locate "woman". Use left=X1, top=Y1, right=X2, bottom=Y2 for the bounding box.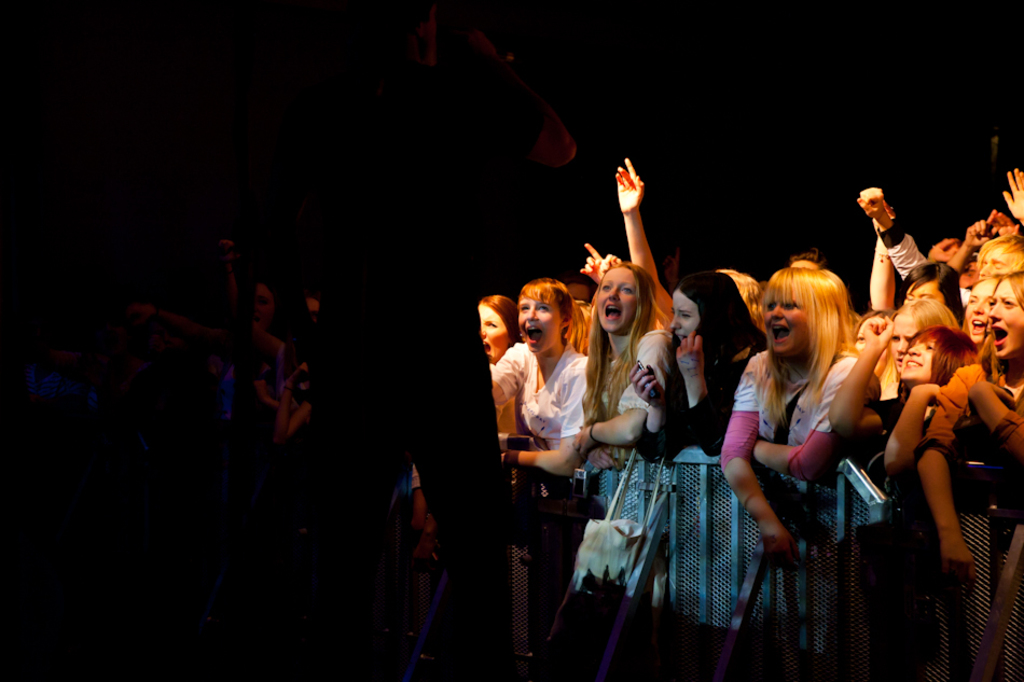
left=572, top=261, right=666, bottom=470.
